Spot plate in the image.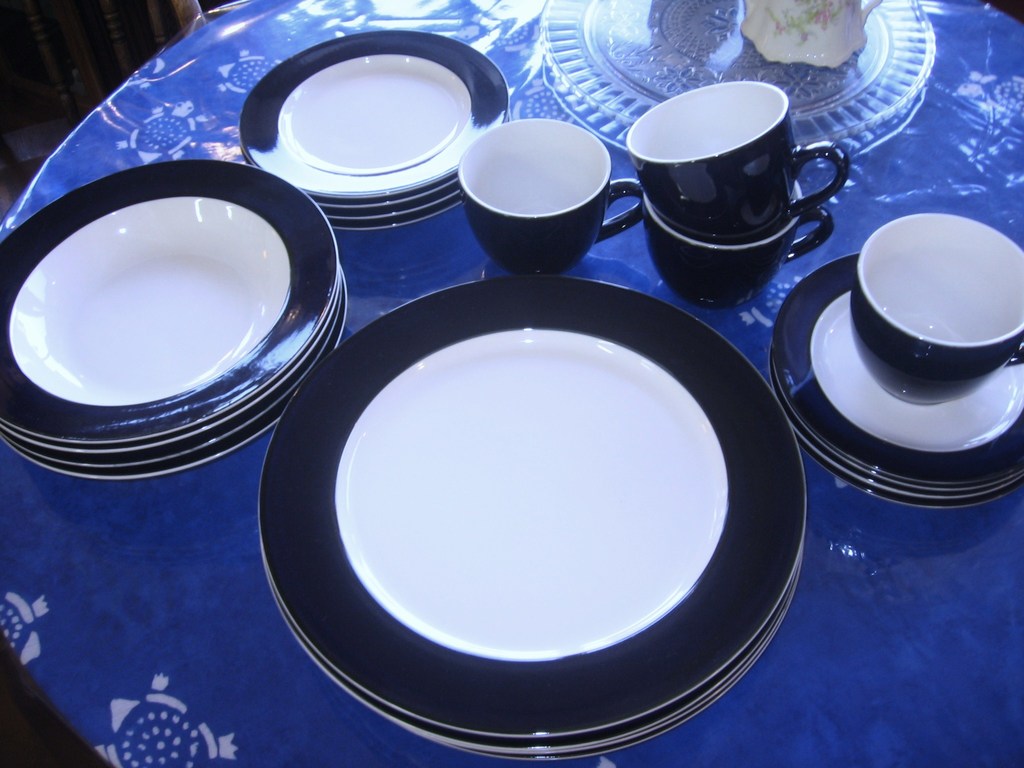
plate found at 1, 161, 349, 478.
